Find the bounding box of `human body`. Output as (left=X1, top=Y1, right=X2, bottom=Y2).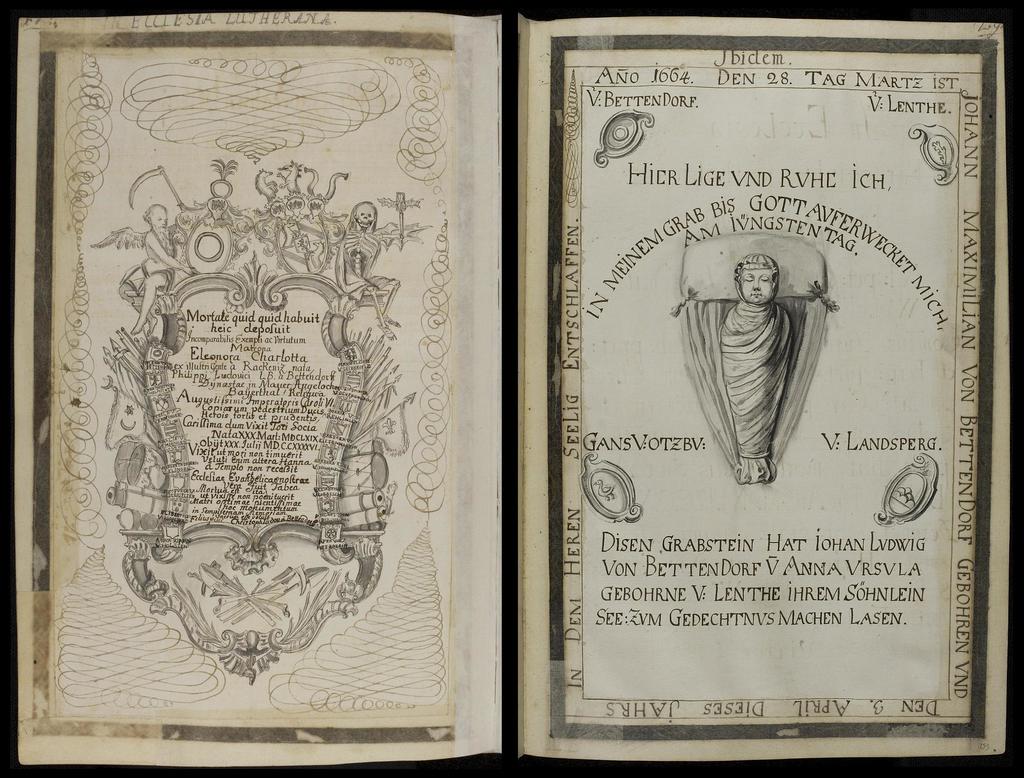
(left=136, top=224, right=205, bottom=333).
